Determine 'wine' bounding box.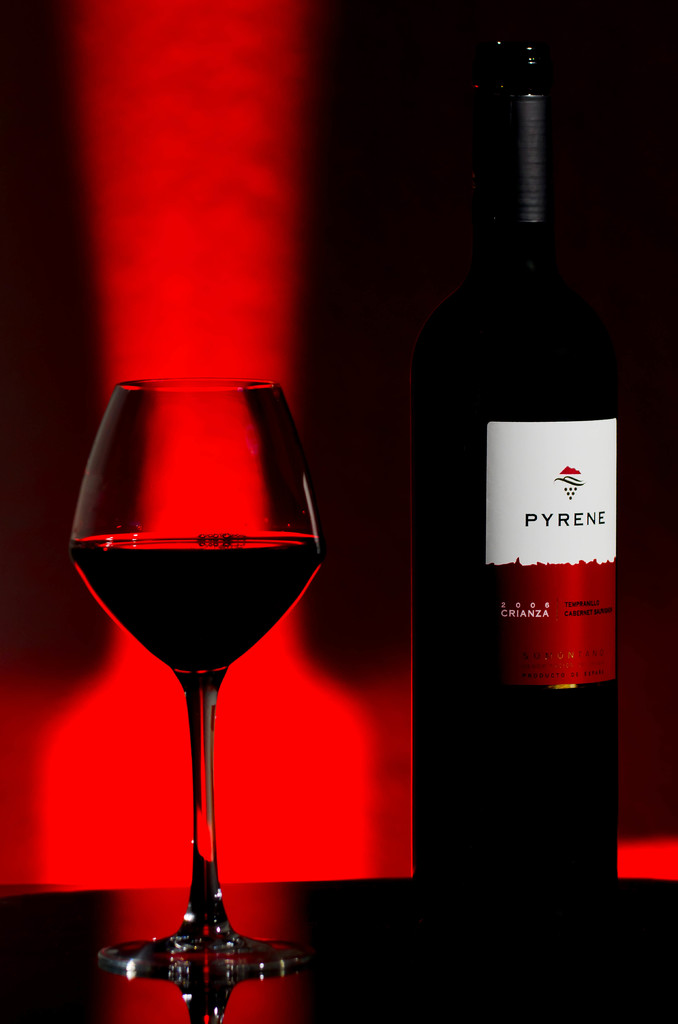
Determined: (left=401, top=29, right=627, bottom=979).
